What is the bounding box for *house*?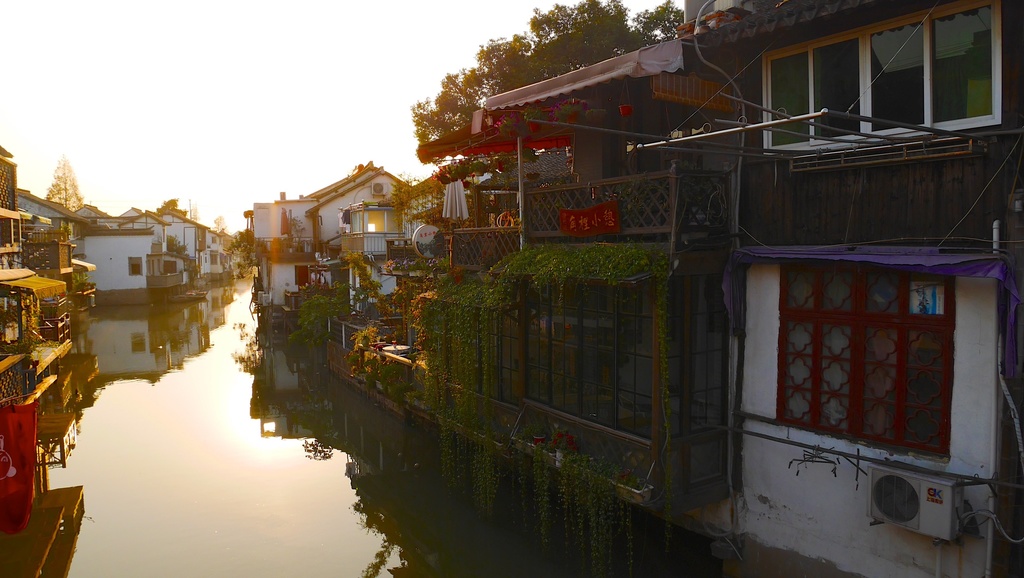
rect(335, 0, 1023, 577).
